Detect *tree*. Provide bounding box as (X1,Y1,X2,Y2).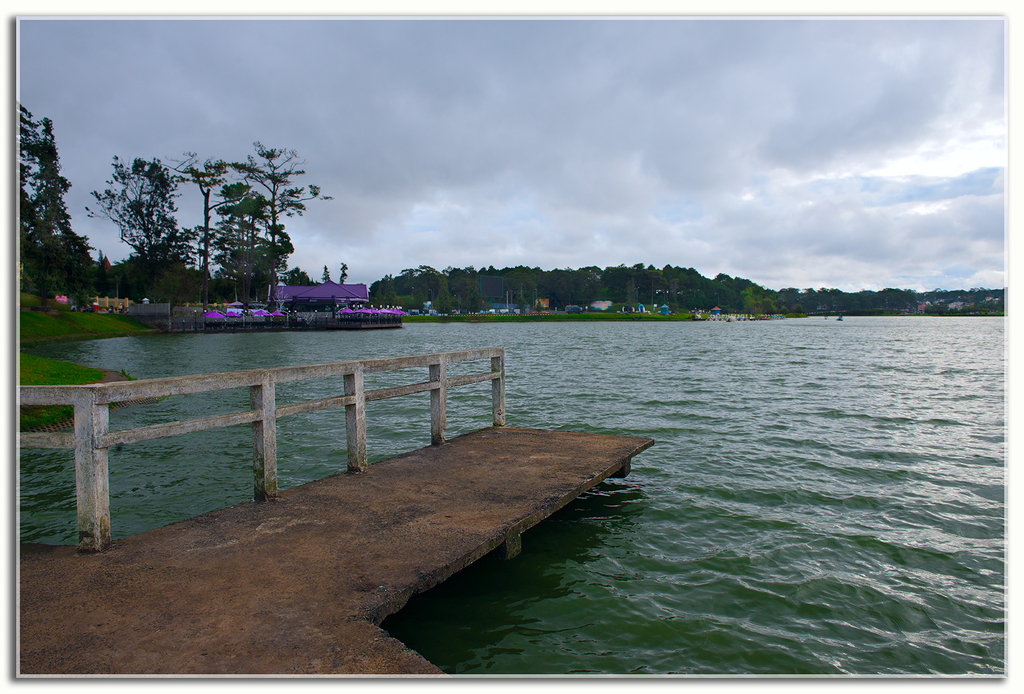
(198,140,334,321).
